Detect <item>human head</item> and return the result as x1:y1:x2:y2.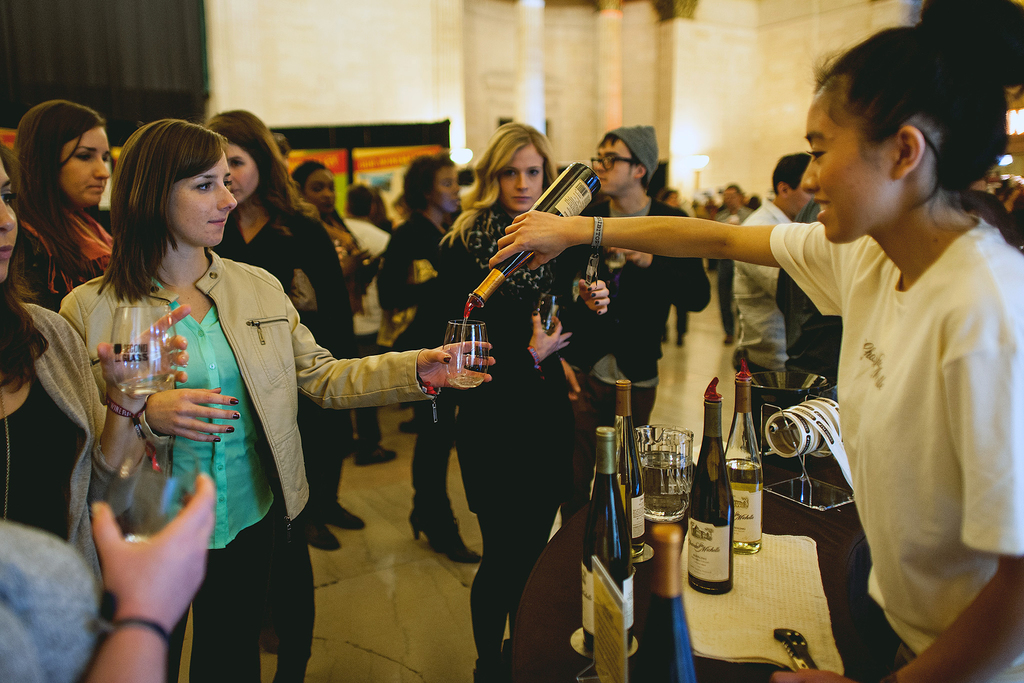
0:143:20:279.
